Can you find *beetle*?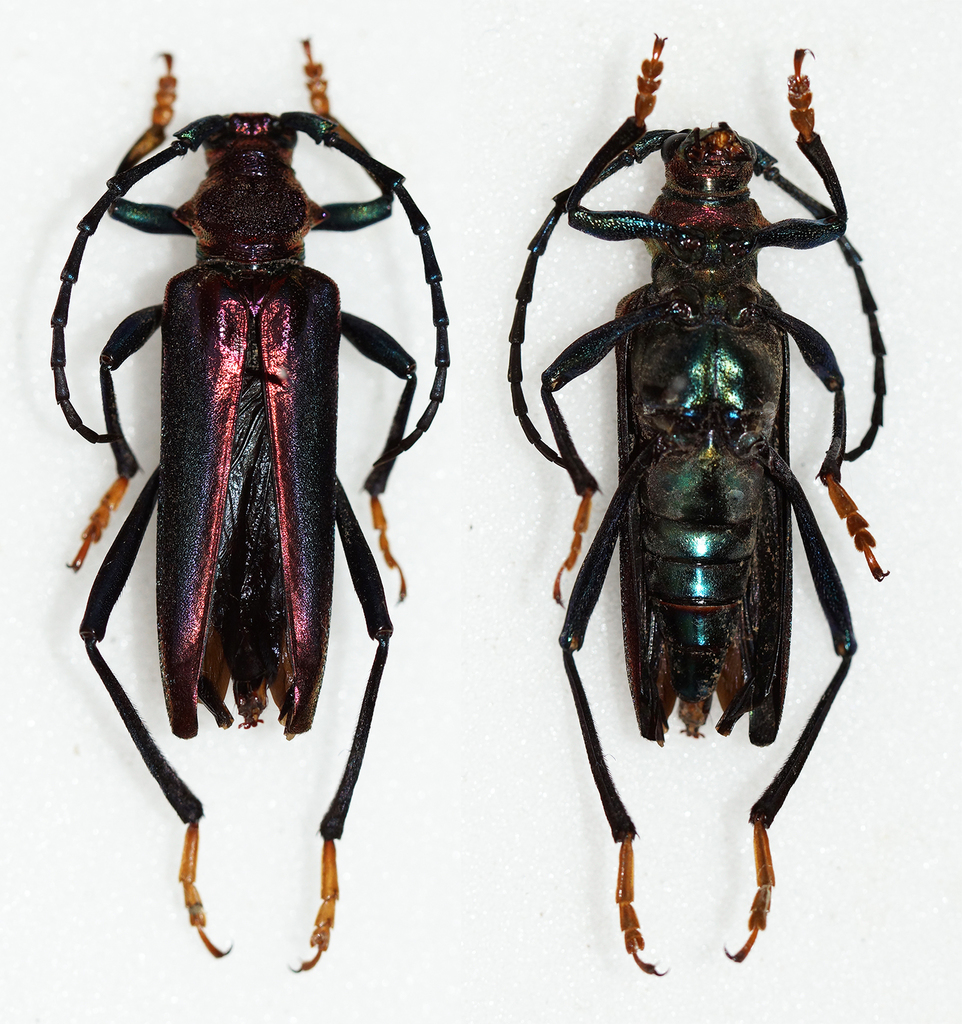
Yes, bounding box: box(31, 20, 441, 1000).
